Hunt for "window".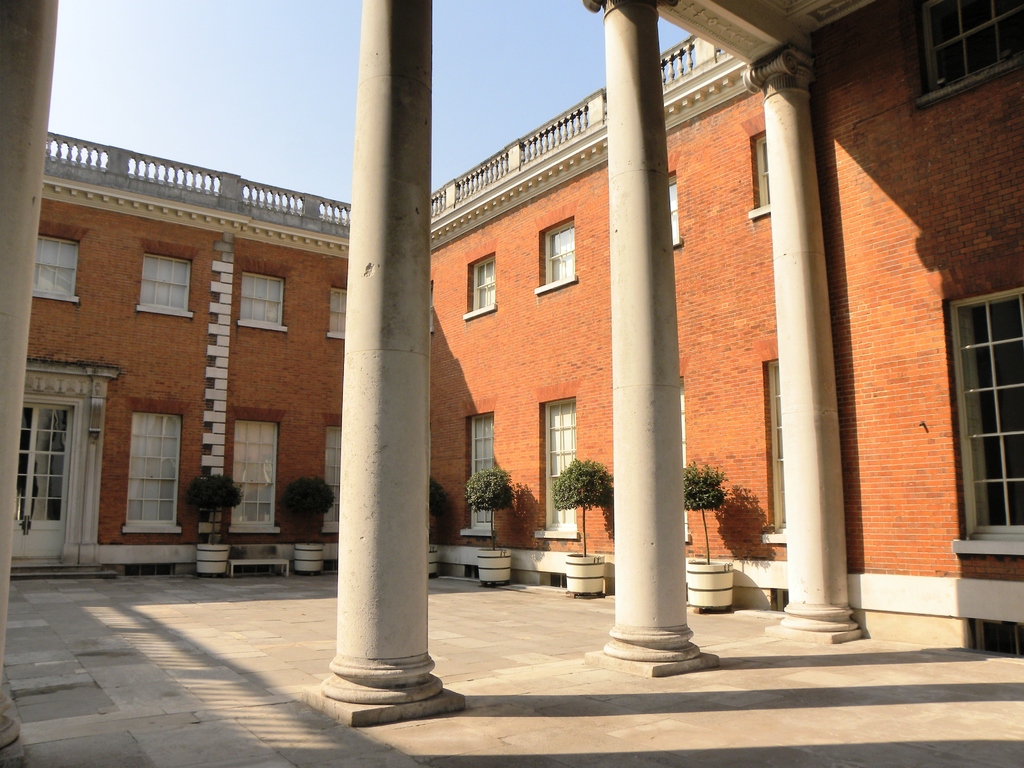
Hunted down at 35,230,86,308.
